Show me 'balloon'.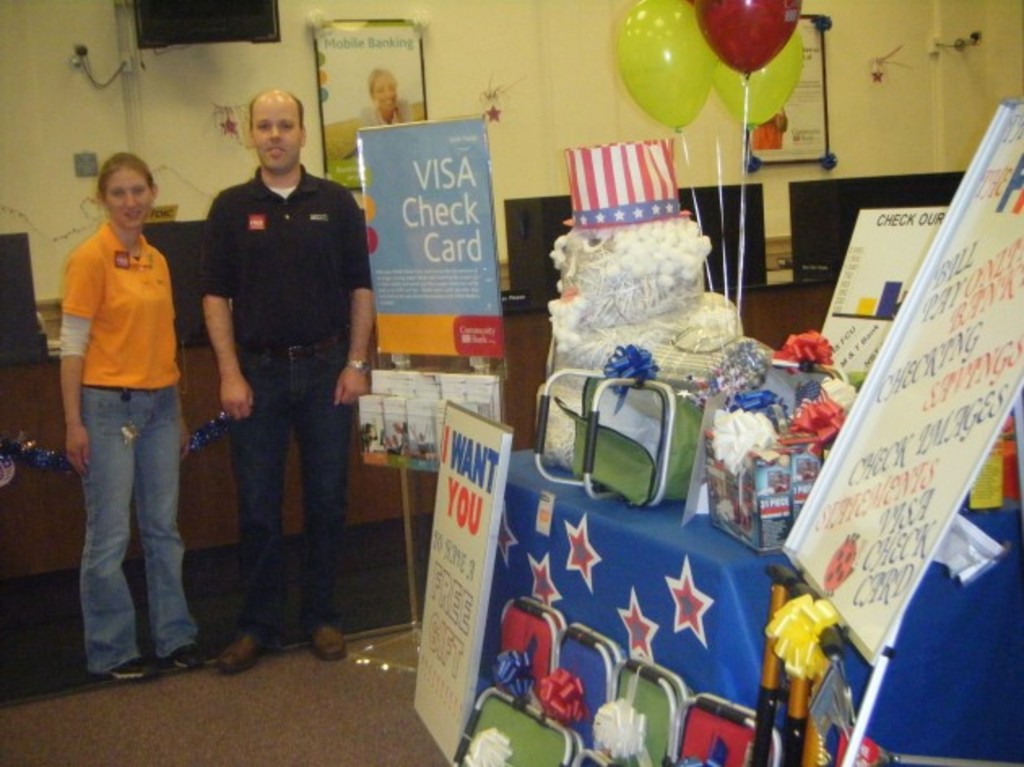
'balloon' is here: {"x1": 616, "y1": 0, "x2": 714, "y2": 133}.
